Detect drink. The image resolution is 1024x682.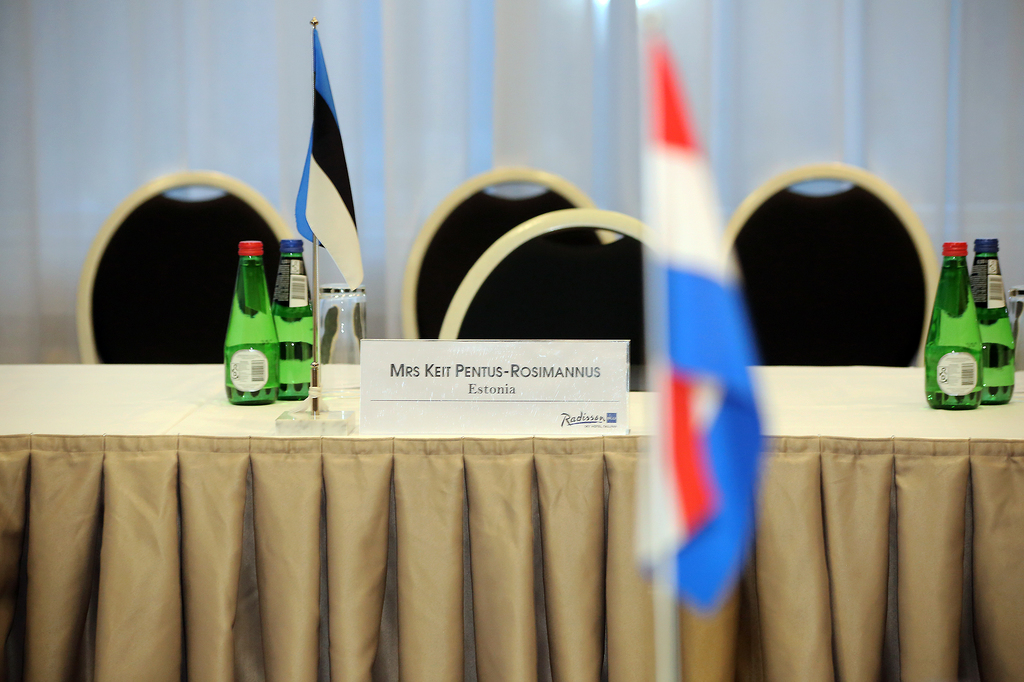
x1=273, y1=242, x2=317, y2=402.
